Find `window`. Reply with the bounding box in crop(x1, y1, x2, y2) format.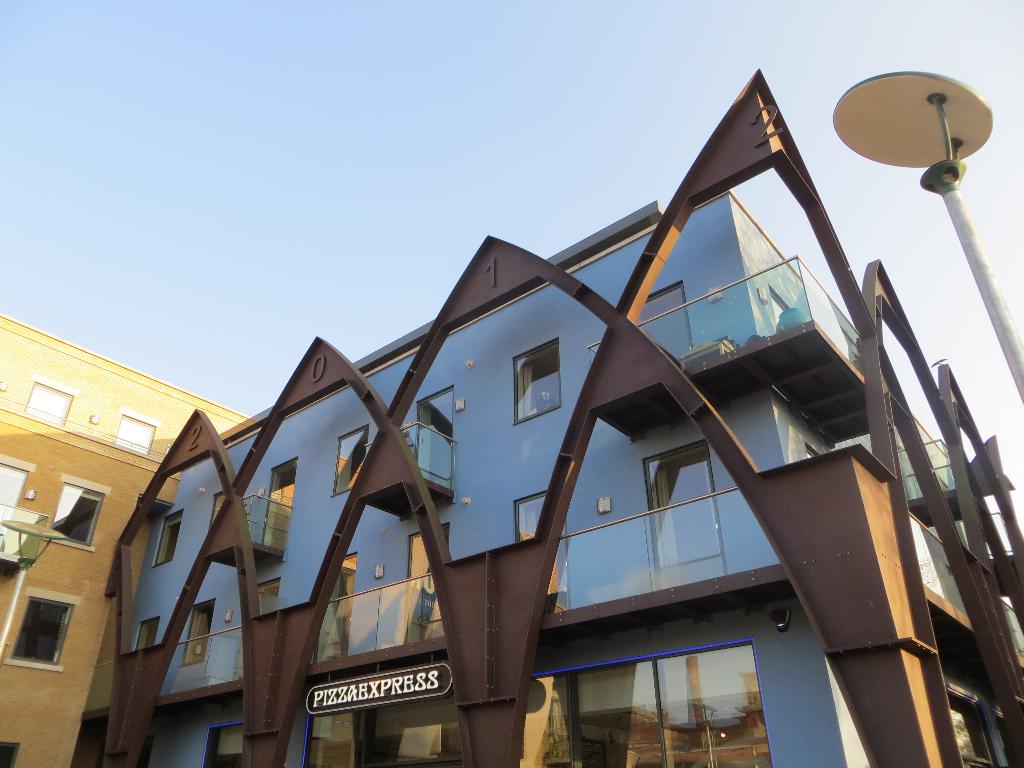
crop(112, 414, 156, 451).
